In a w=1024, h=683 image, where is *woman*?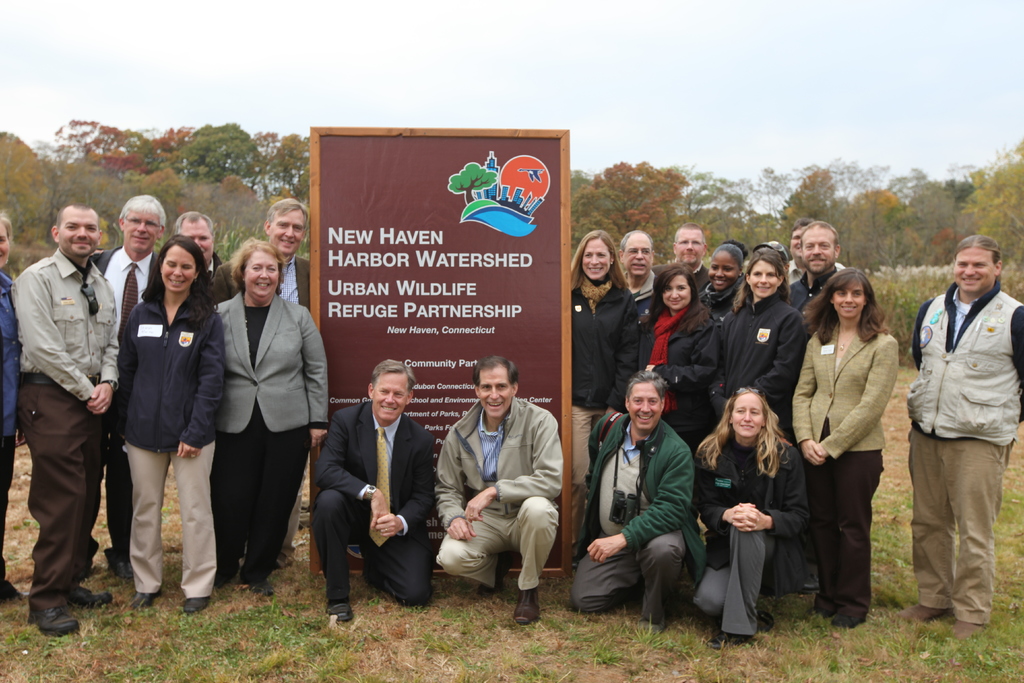
detection(692, 242, 744, 327).
